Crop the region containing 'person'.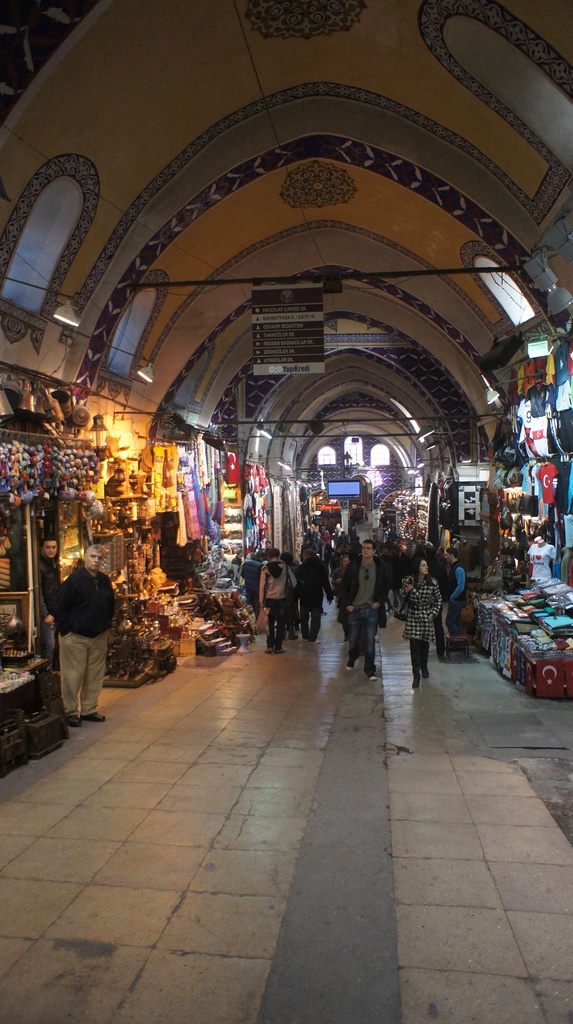
Crop region: 52:538:115:732.
